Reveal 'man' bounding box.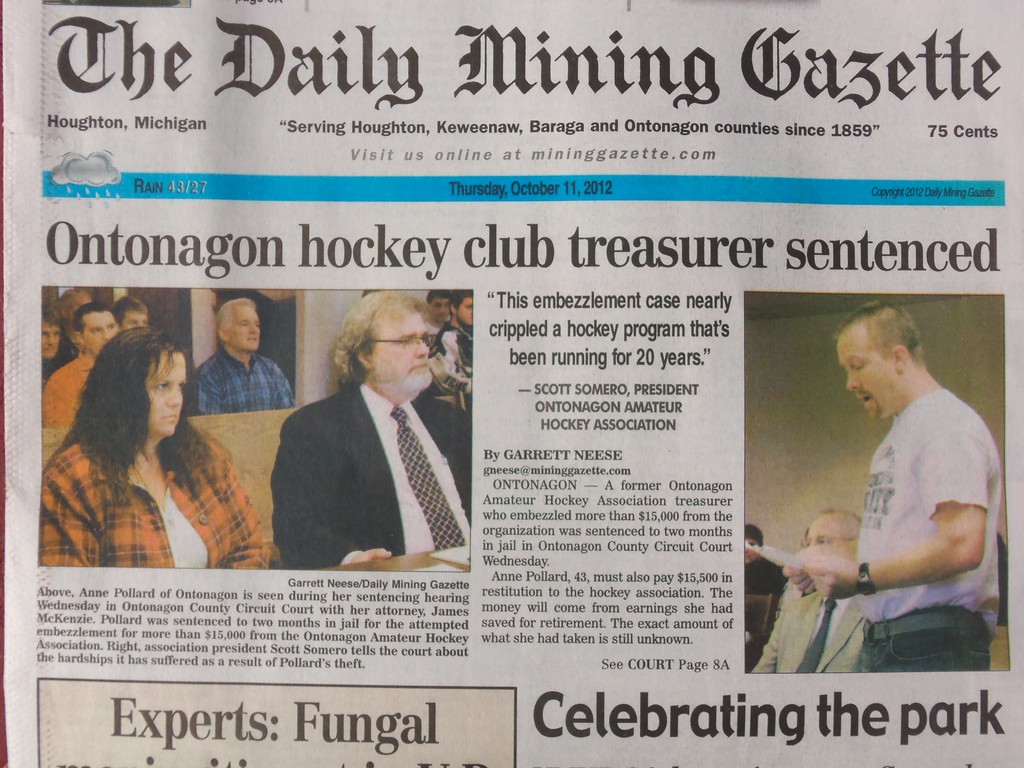
Revealed: region(752, 500, 860, 675).
